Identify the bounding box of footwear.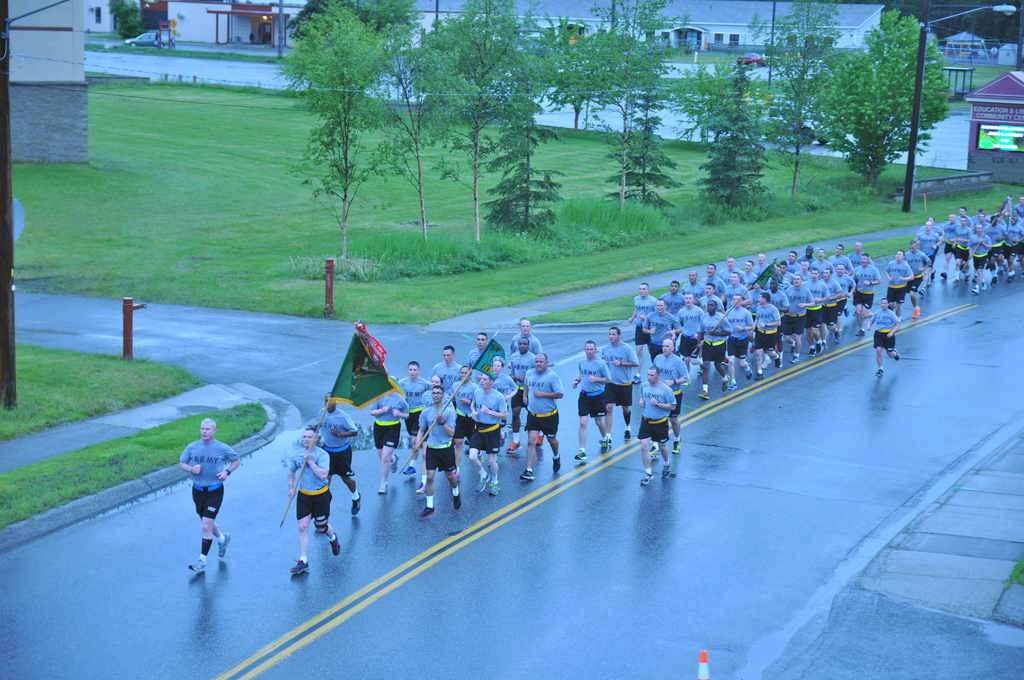
x1=721 y1=376 x2=729 y2=391.
